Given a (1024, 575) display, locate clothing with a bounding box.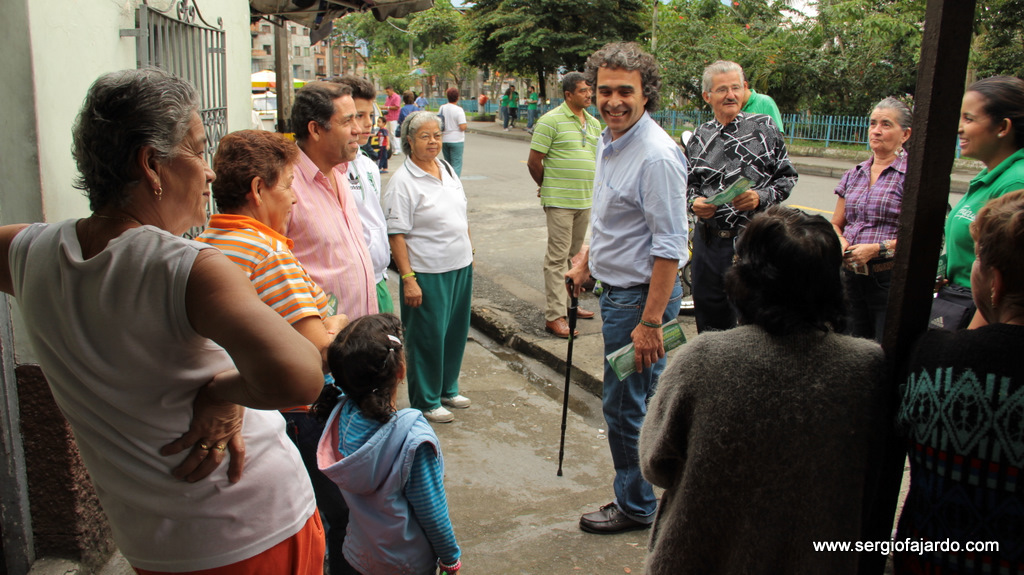
Located: select_region(942, 143, 1023, 326).
